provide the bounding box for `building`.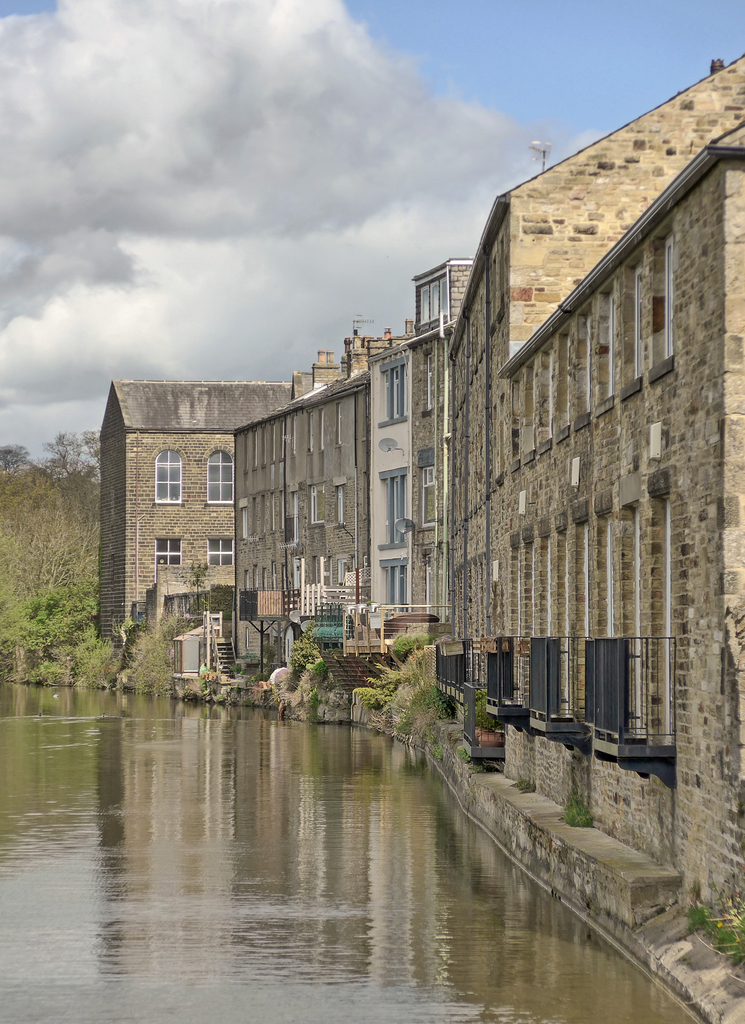
<region>100, 49, 744, 1020</region>.
